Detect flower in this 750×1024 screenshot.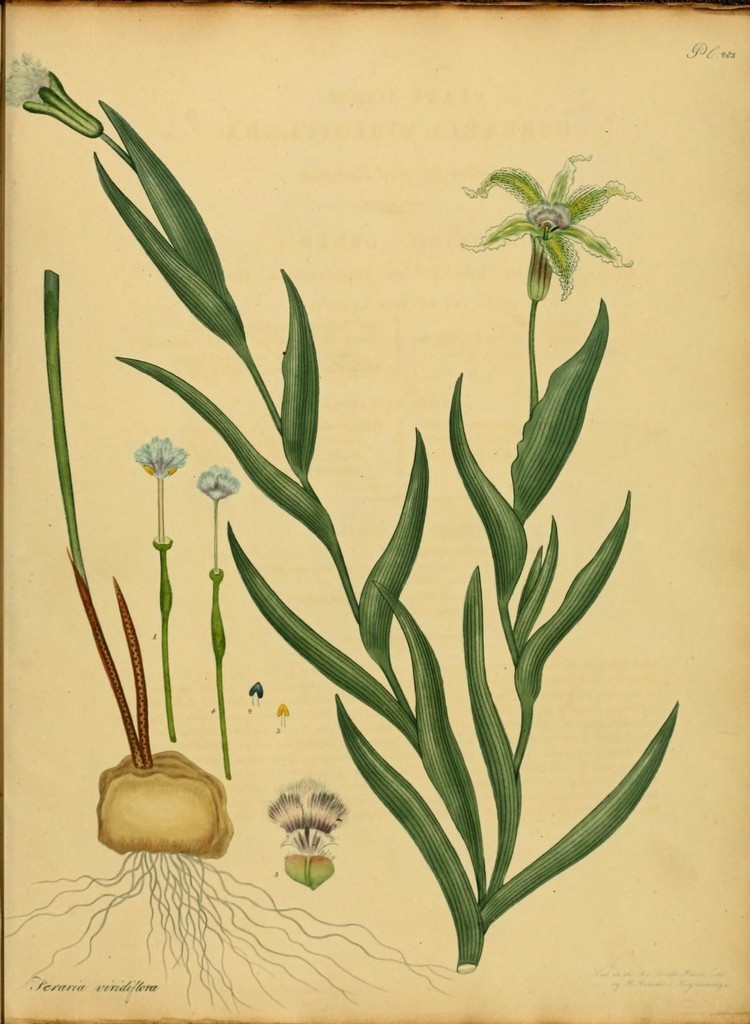
Detection: x1=196 y1=459 x2=245 y2=501.
